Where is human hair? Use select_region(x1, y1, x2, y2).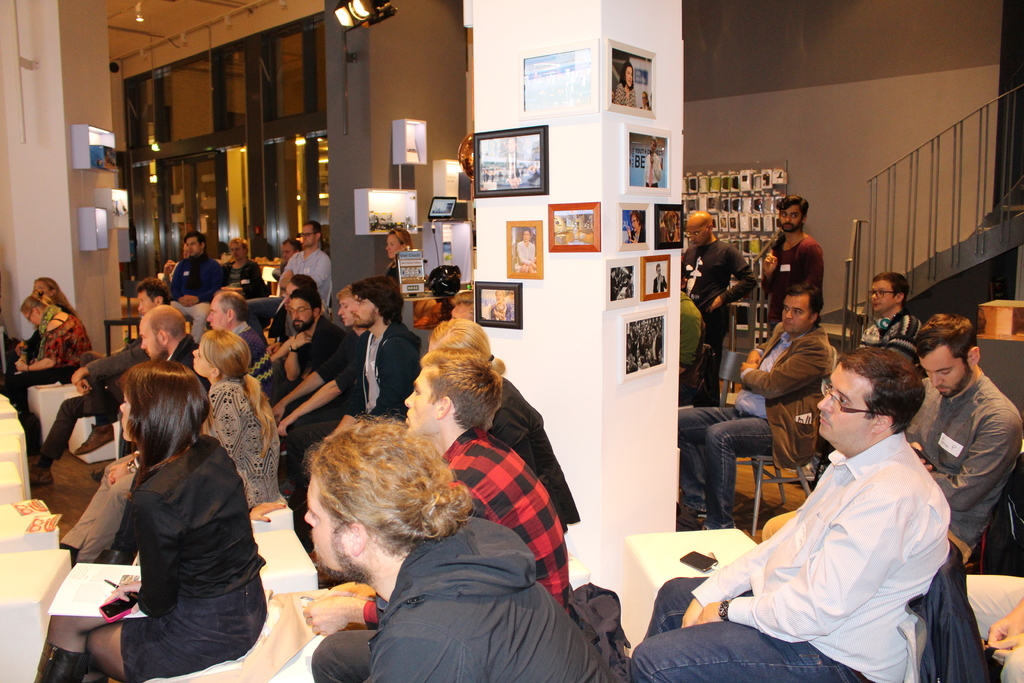
select_region(394, 229, 410, 251).
